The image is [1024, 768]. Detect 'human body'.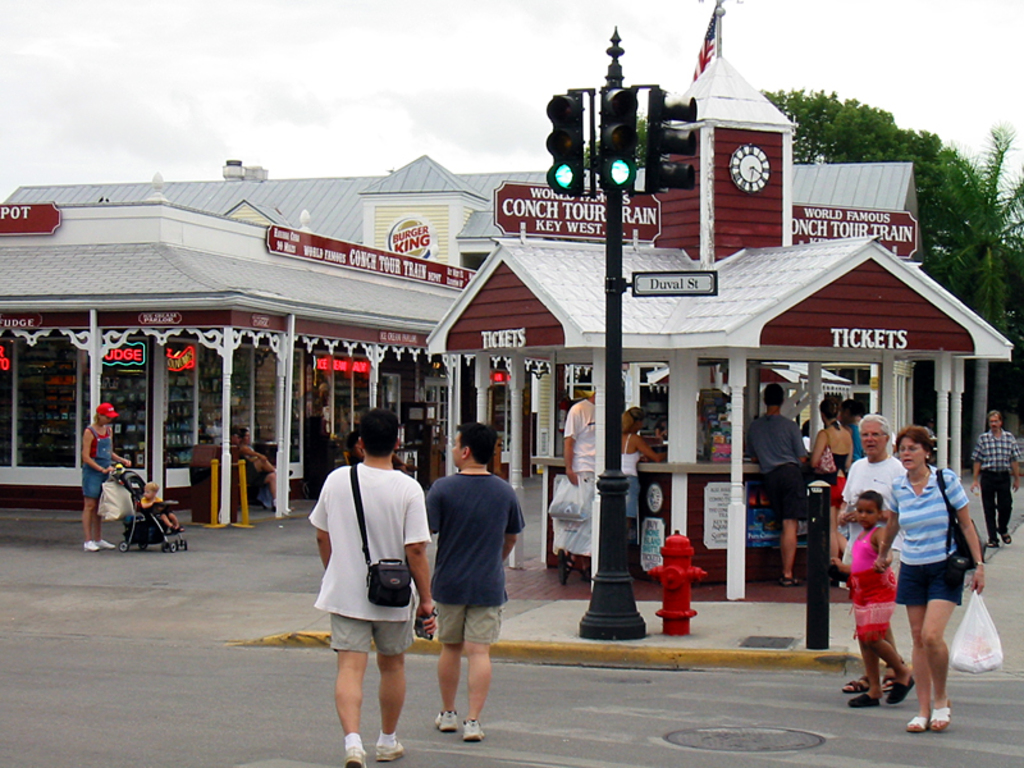
Detection: 873, 431, 982, 739.
